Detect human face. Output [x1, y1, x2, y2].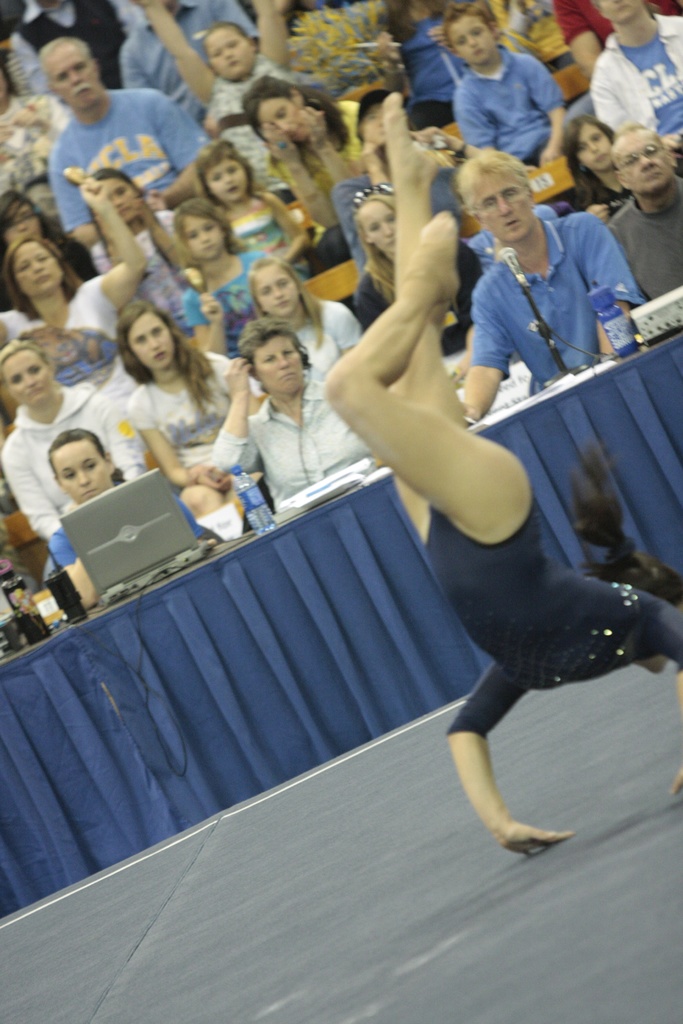
[476, 169, 532, 241].
